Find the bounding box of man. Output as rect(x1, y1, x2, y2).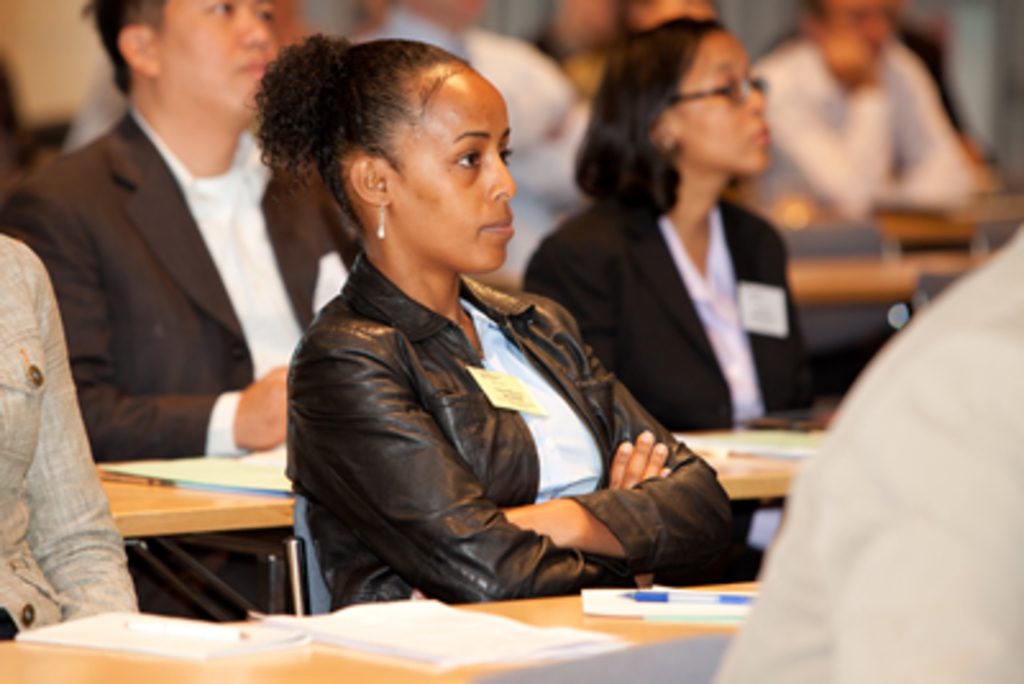
rect(750, 0, 996, 241).
